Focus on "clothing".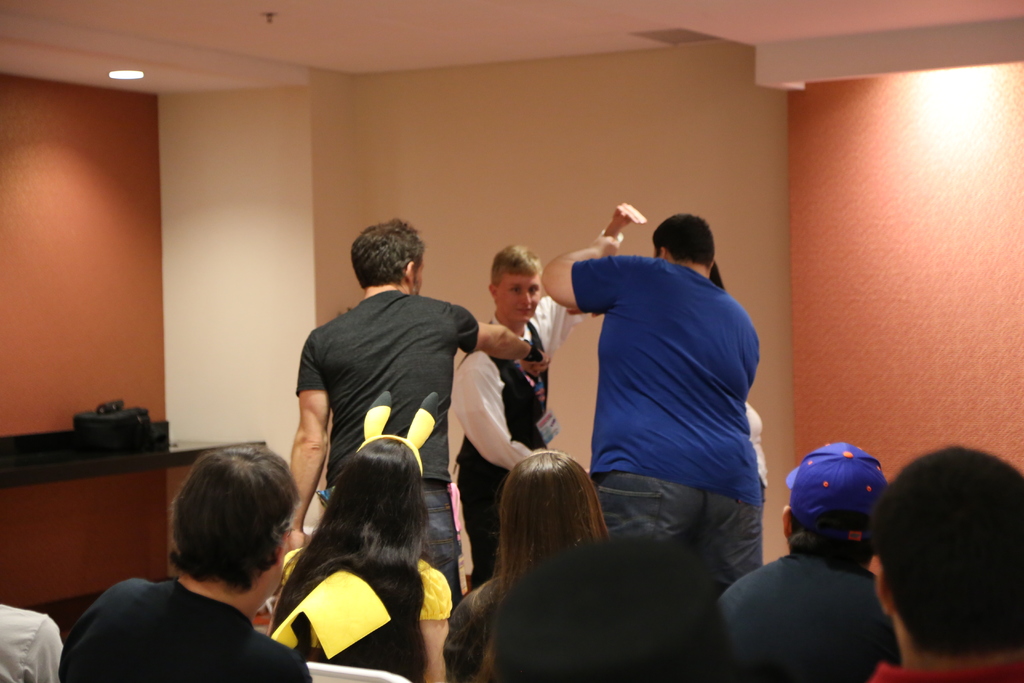
Focused at x1=551 y1=210 x2=784 y2=579.
